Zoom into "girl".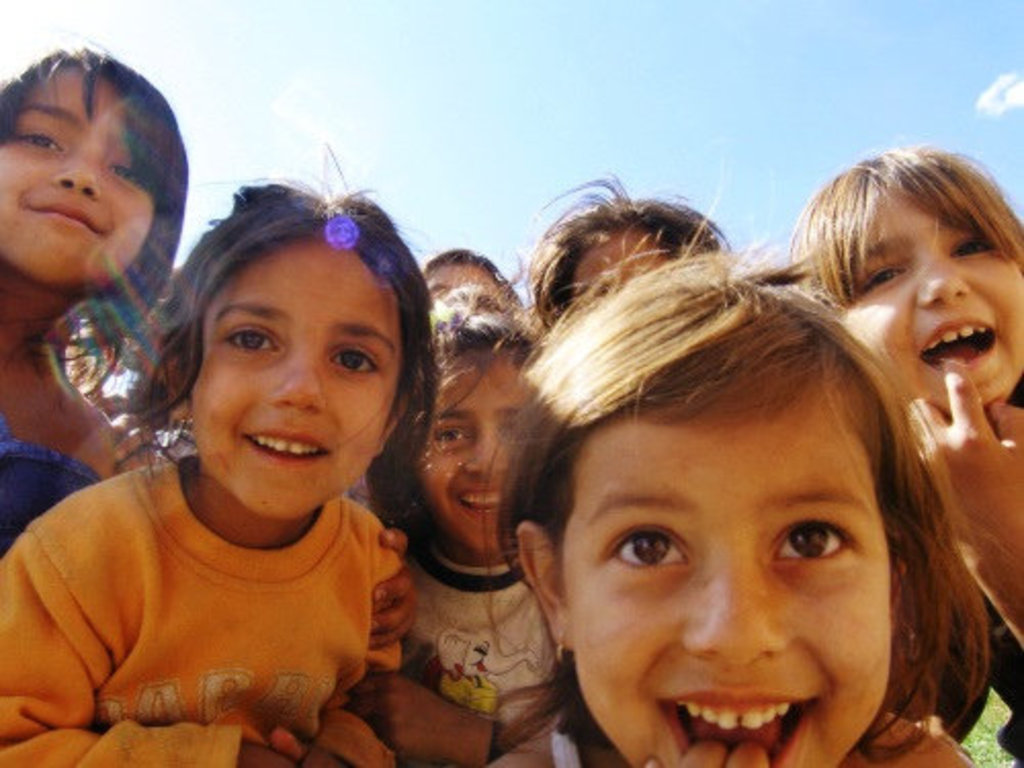
Zoom target: l=0, t=41, r=190, b=547.
